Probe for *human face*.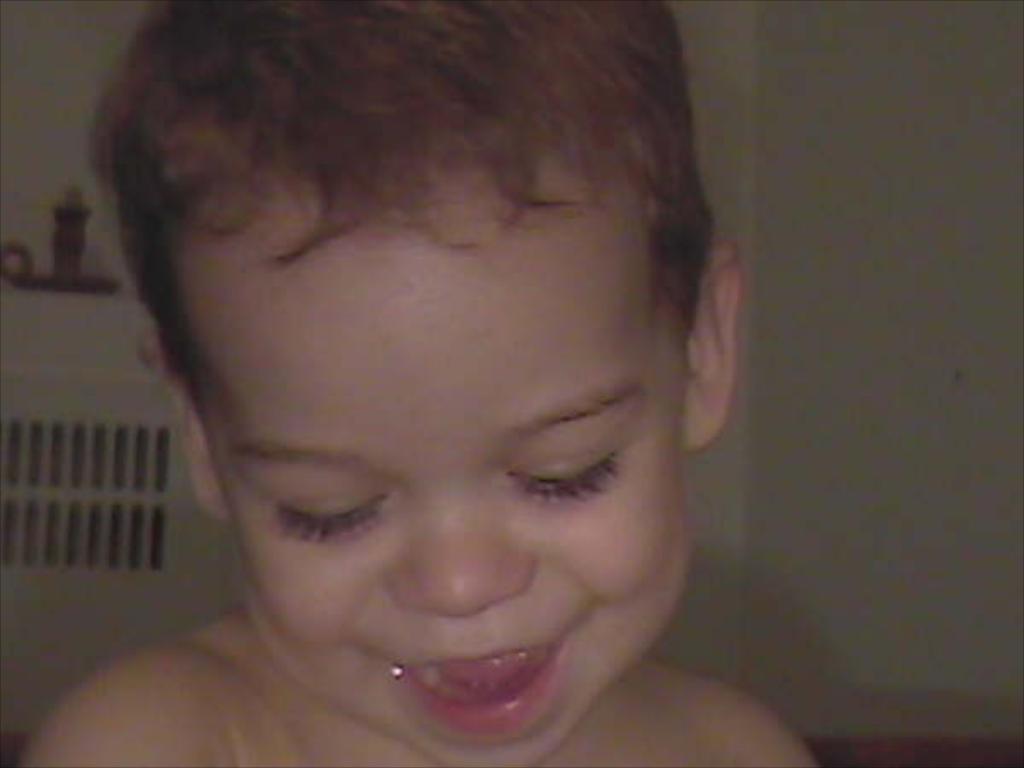
Probe result: 210/237/695/766.
